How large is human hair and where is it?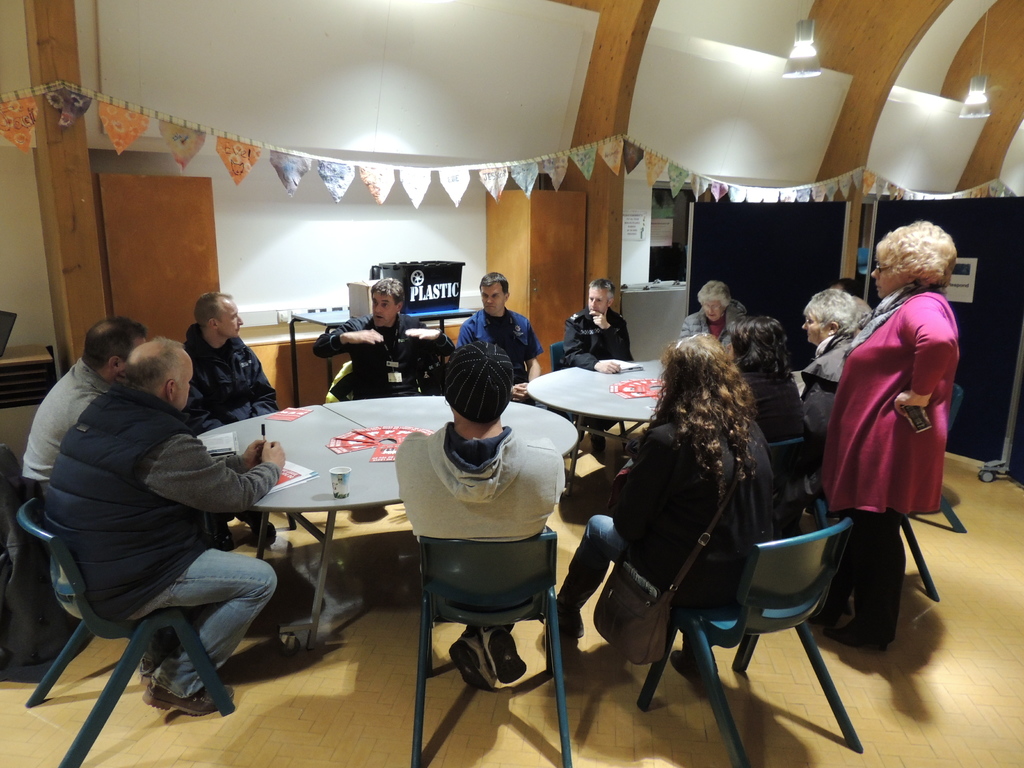
Bounding box: left=477, top=270, right=509, bottom=297.
